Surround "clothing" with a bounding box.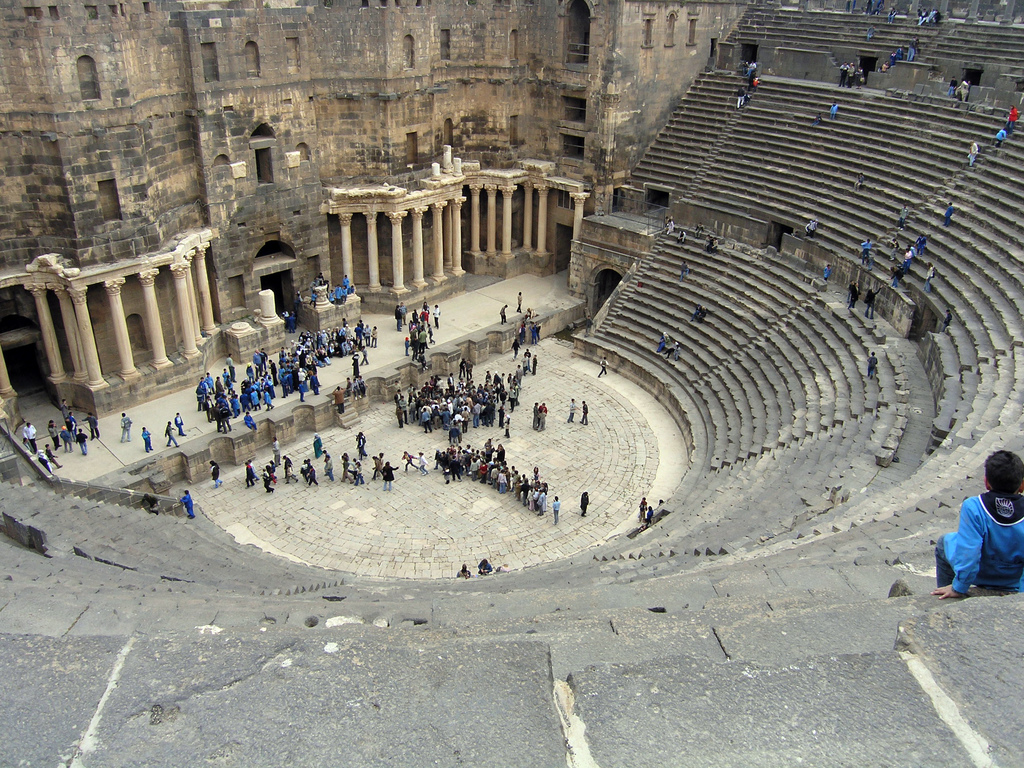
locate(292, 317, 296, 330).
